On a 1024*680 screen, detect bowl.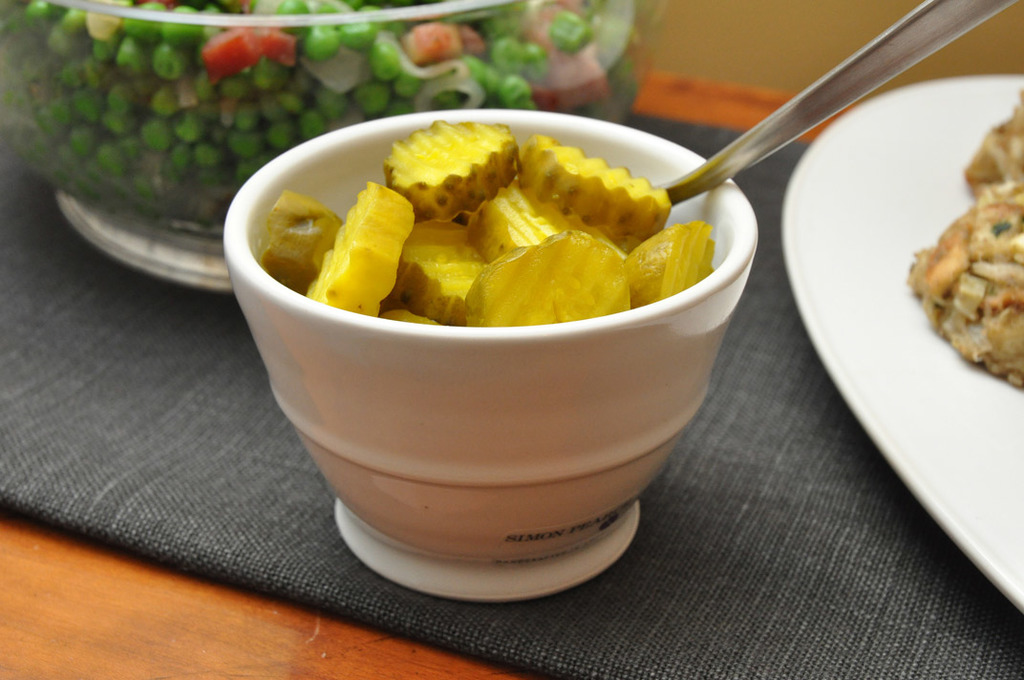
region(0, 0, 664, 291).
